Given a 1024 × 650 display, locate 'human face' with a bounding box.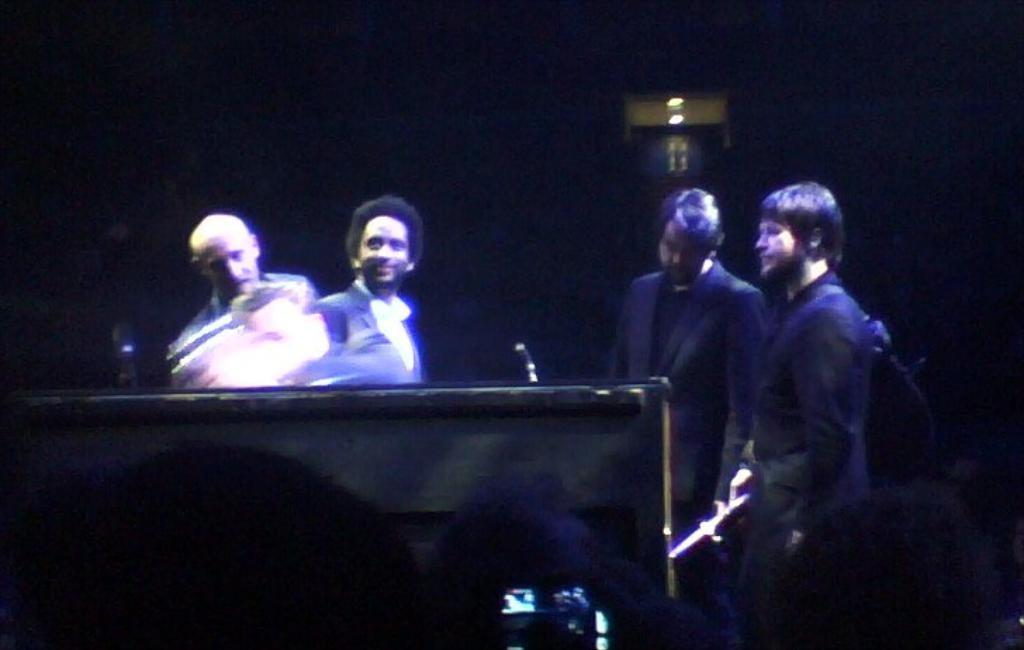
Located: (x1=658, y1=211, x2=709, y2=286).
